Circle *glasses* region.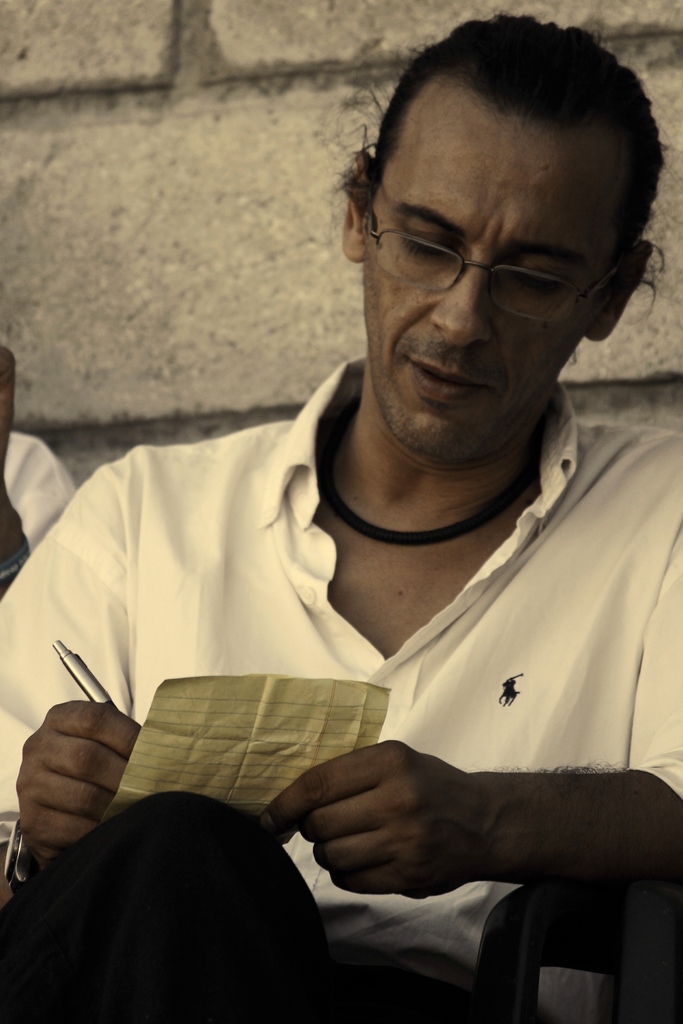
Region: {"left": 365, "top": 202, "right": 633, "bottom": 306}.
